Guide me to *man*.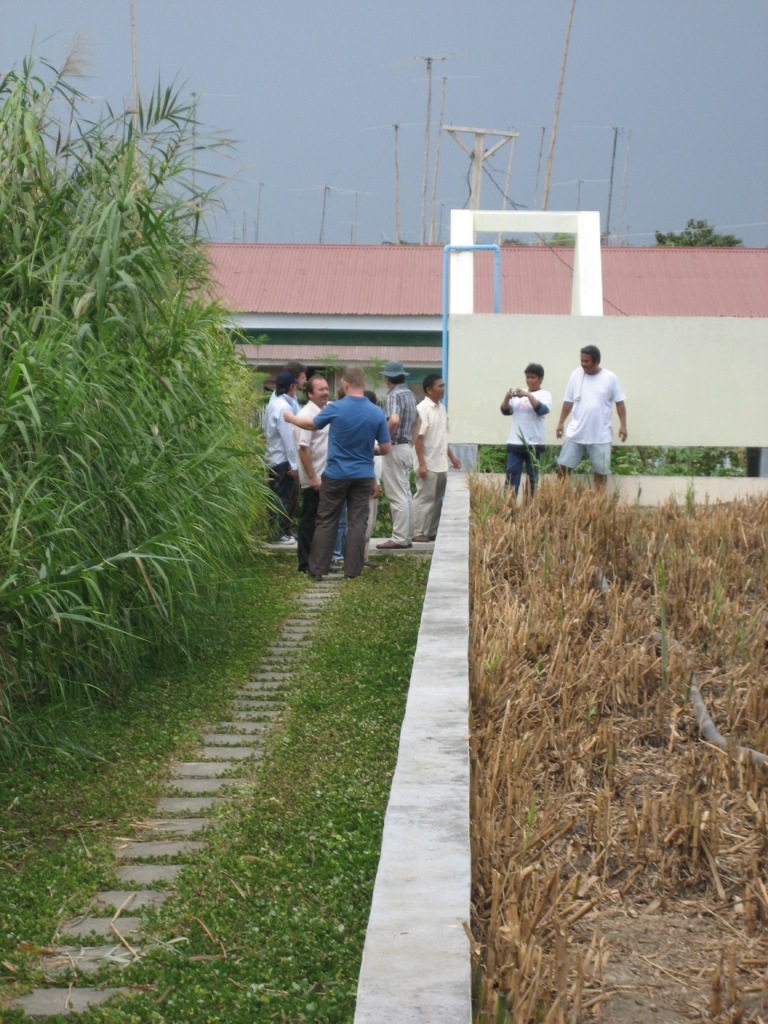
Guidance: <box>268,362,315,410</box>.
